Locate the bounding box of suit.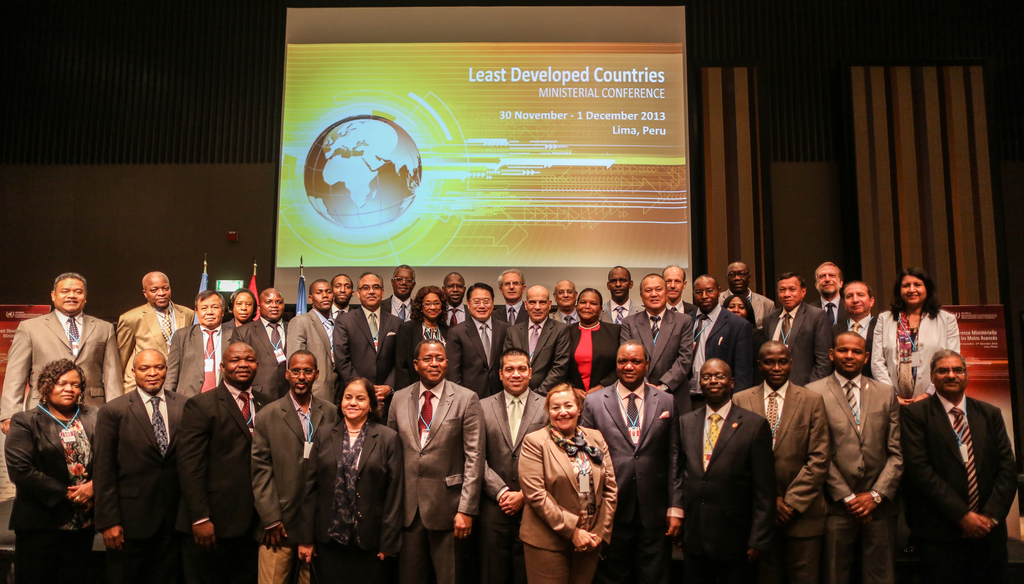
Bounding box: crop(383, 293, 414, 328).
